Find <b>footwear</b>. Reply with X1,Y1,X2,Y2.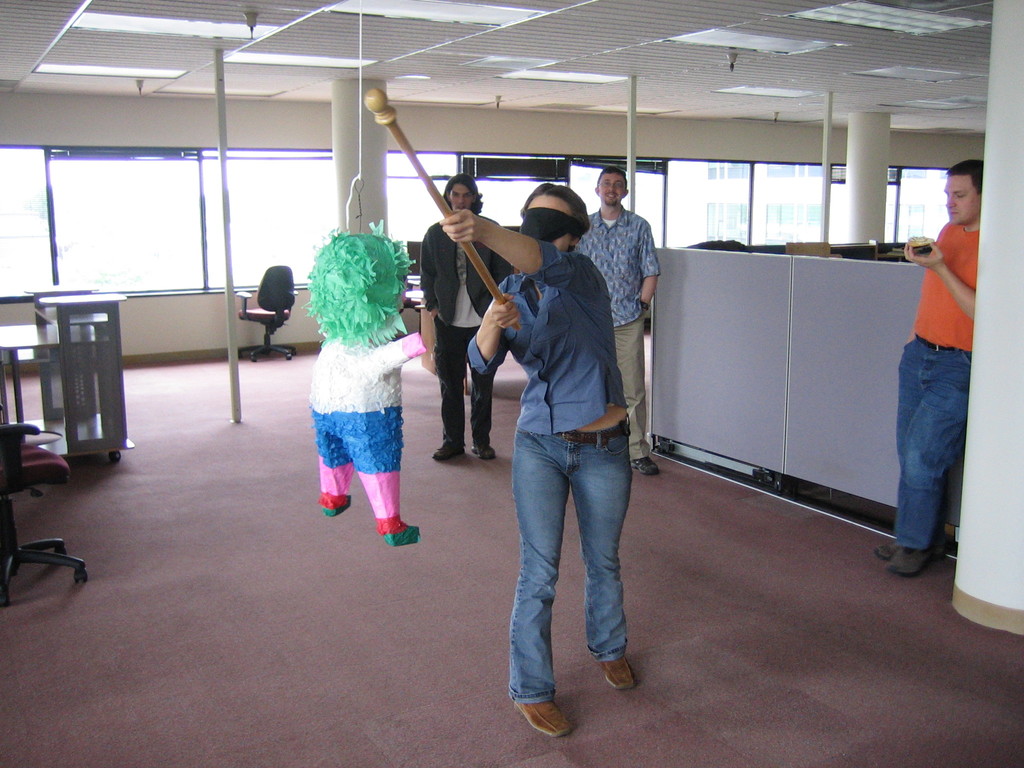
509,694,572,738.
